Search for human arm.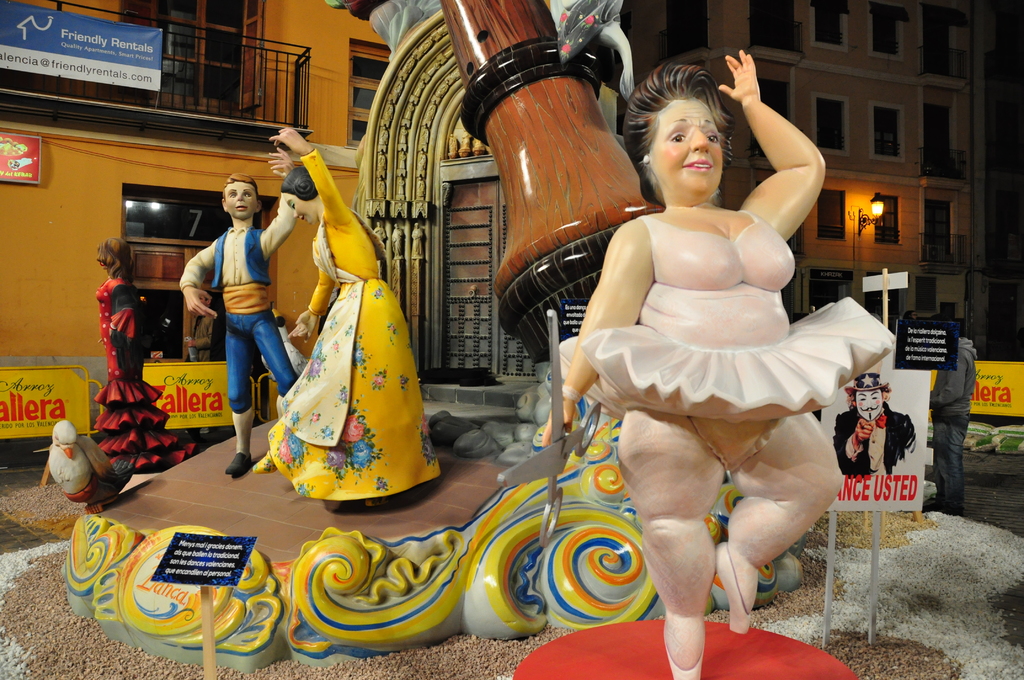
Found at 187/320/212/350.
